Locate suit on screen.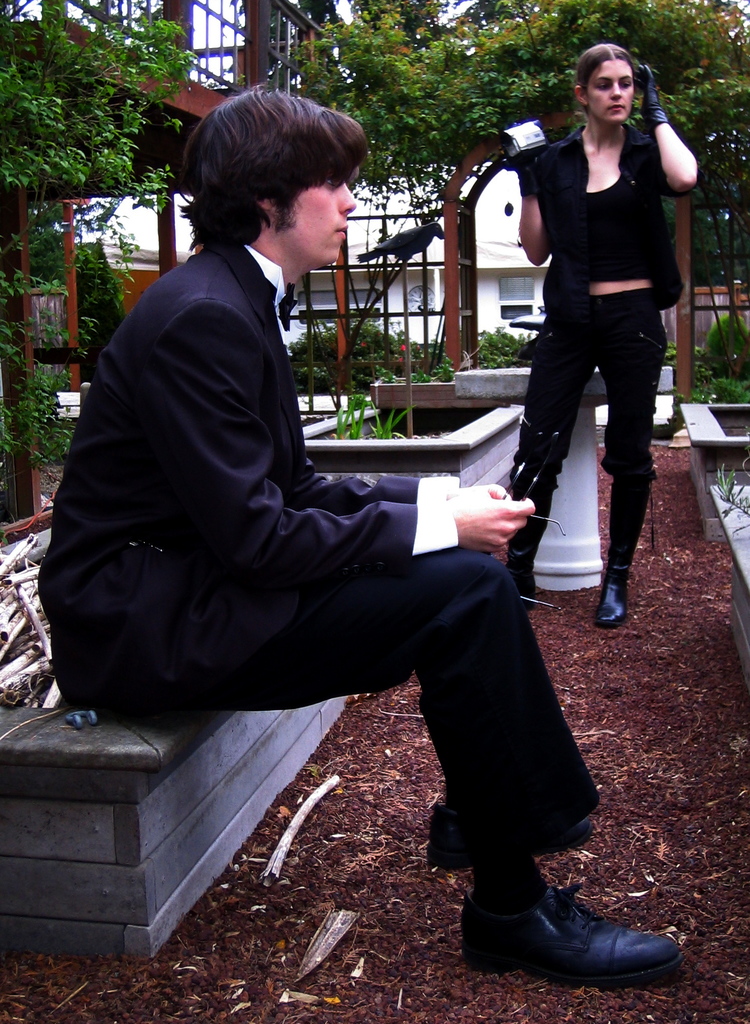
On screen at Rect(37, 112, 503, 792).
